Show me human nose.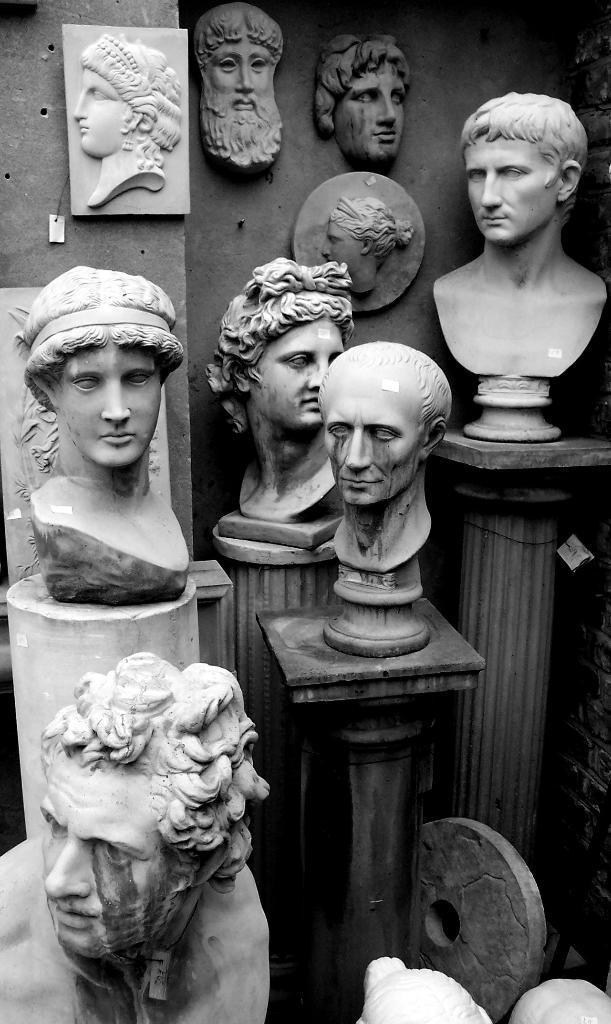
human nose is here: [232, 68, 256, 92].
